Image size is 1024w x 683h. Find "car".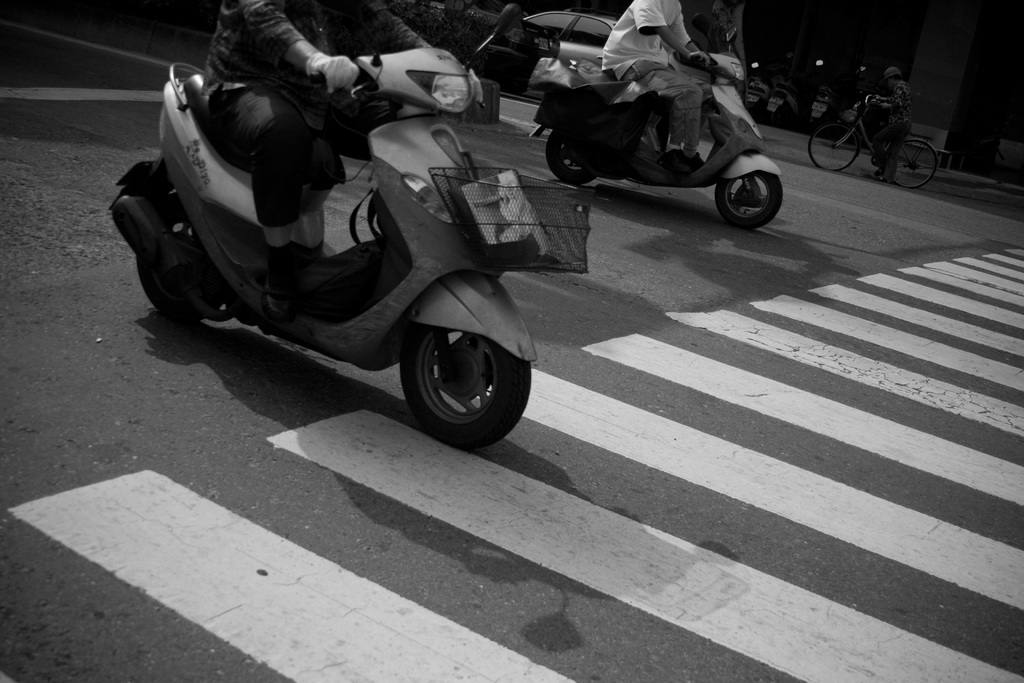
Rect(491, 13, 624, 80).
